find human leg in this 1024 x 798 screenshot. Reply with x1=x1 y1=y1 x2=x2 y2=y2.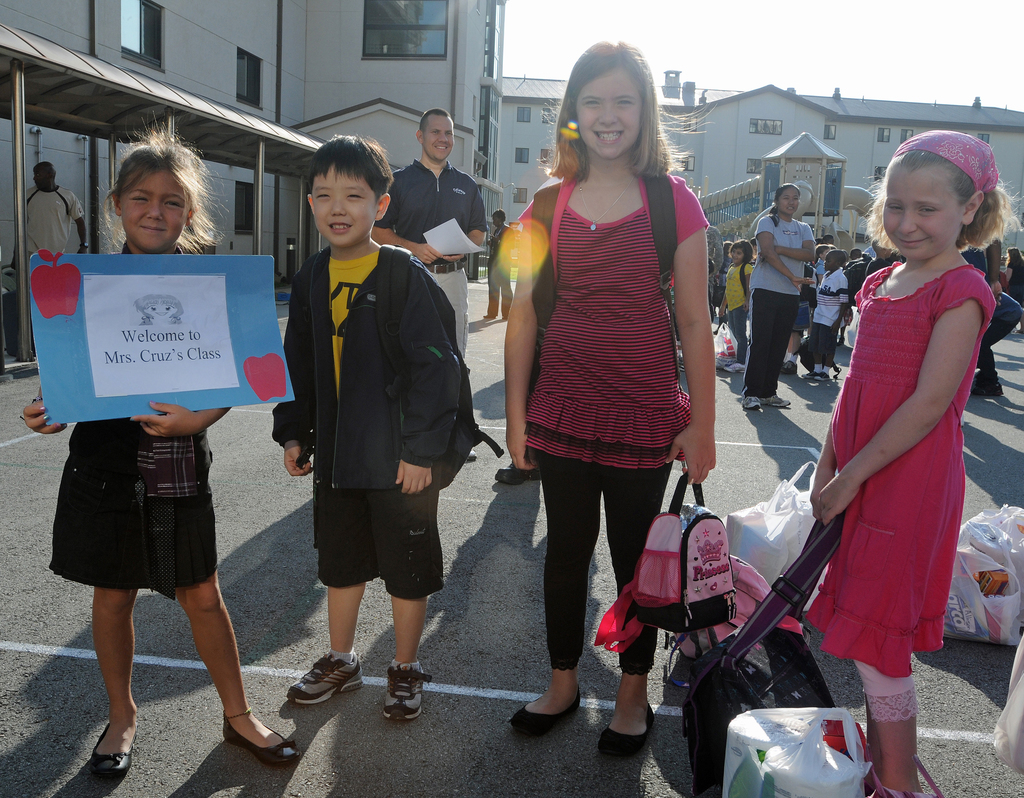
x1=803 y1=318 x2=833 y2=389.
